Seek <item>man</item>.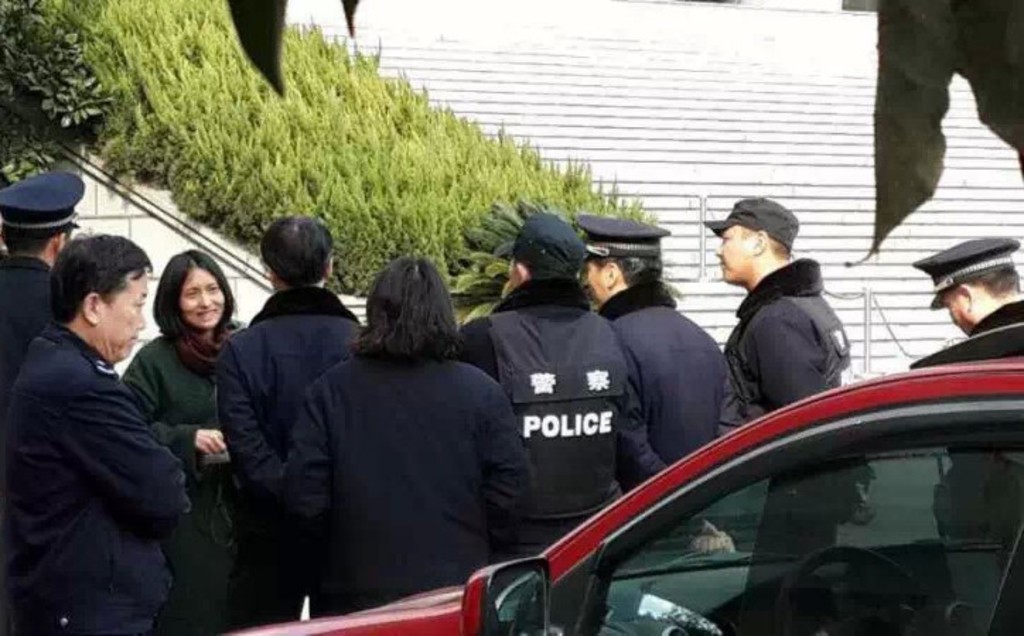
Rect(216, 218, 363, 633).
